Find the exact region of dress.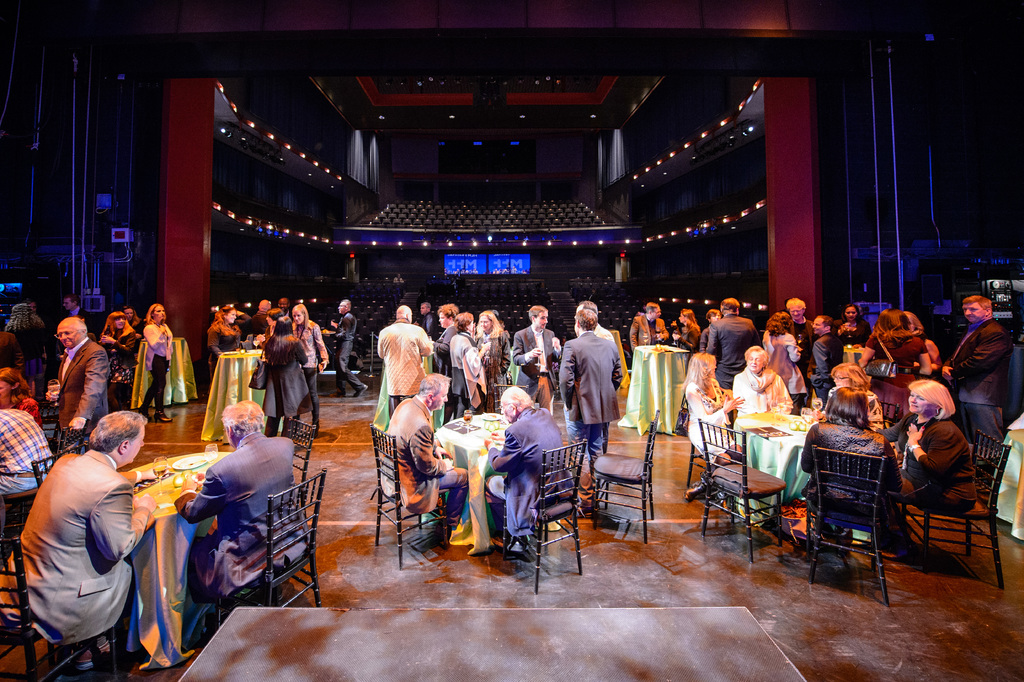
Exact region: box(862, 322, 929, 419).
